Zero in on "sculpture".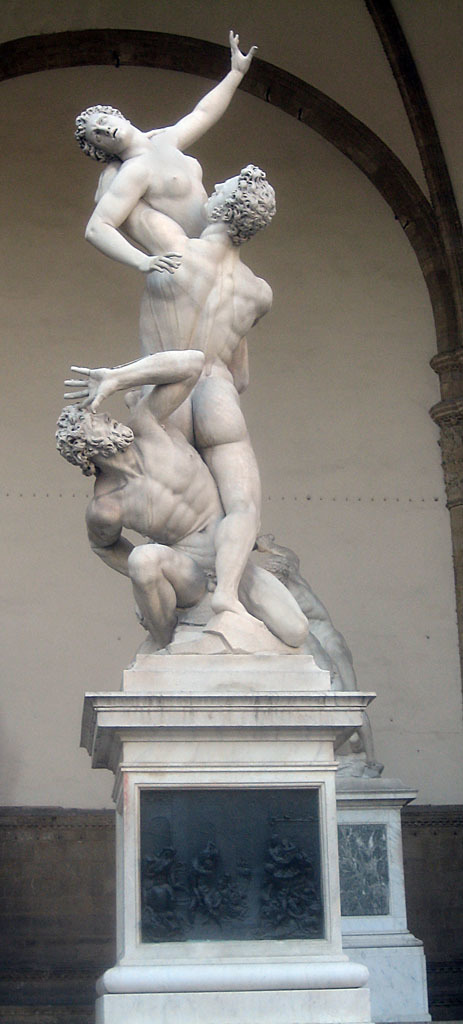
Zeroed in: locate(78, 21, 259, 444).
